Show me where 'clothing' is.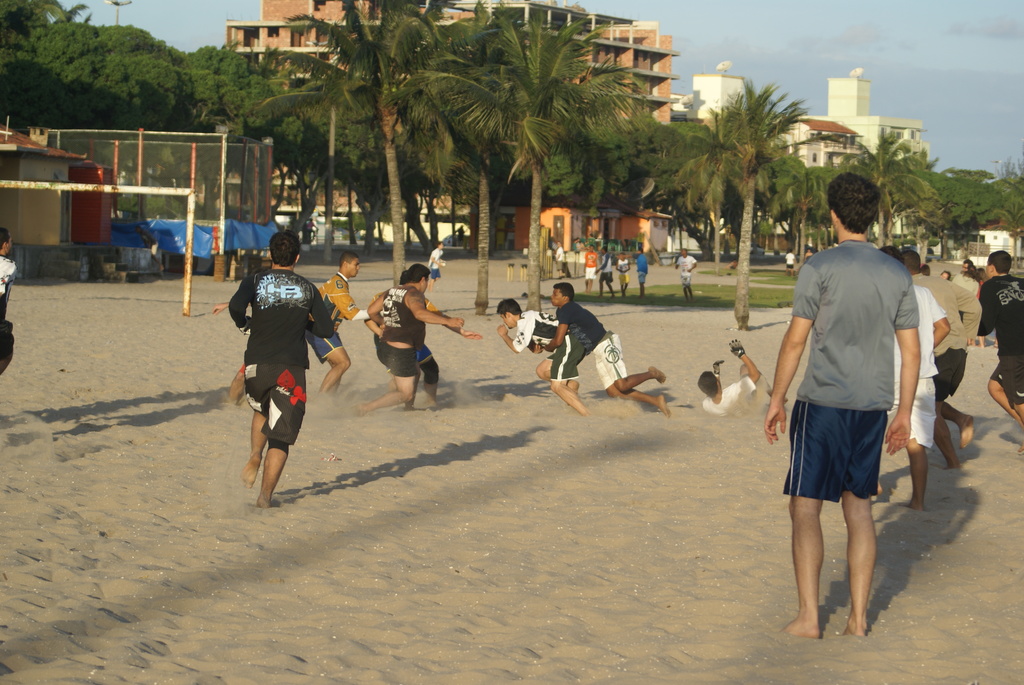
'clothing' is at (left=676, top=240, right=710, bottom=297).
